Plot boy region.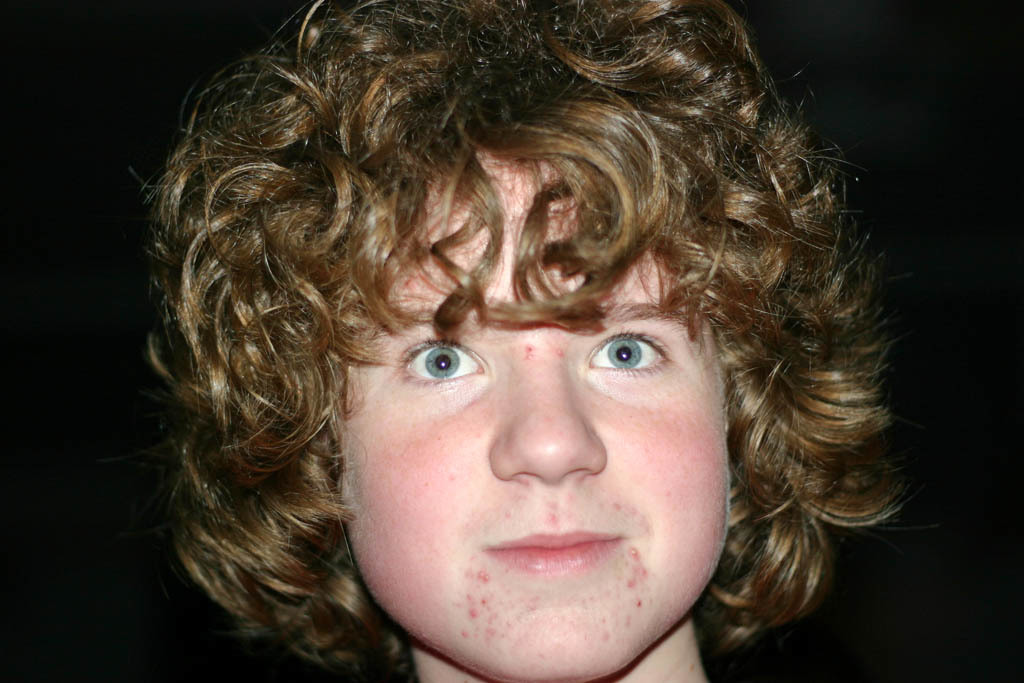
Plotted at 133 0 898 682.
